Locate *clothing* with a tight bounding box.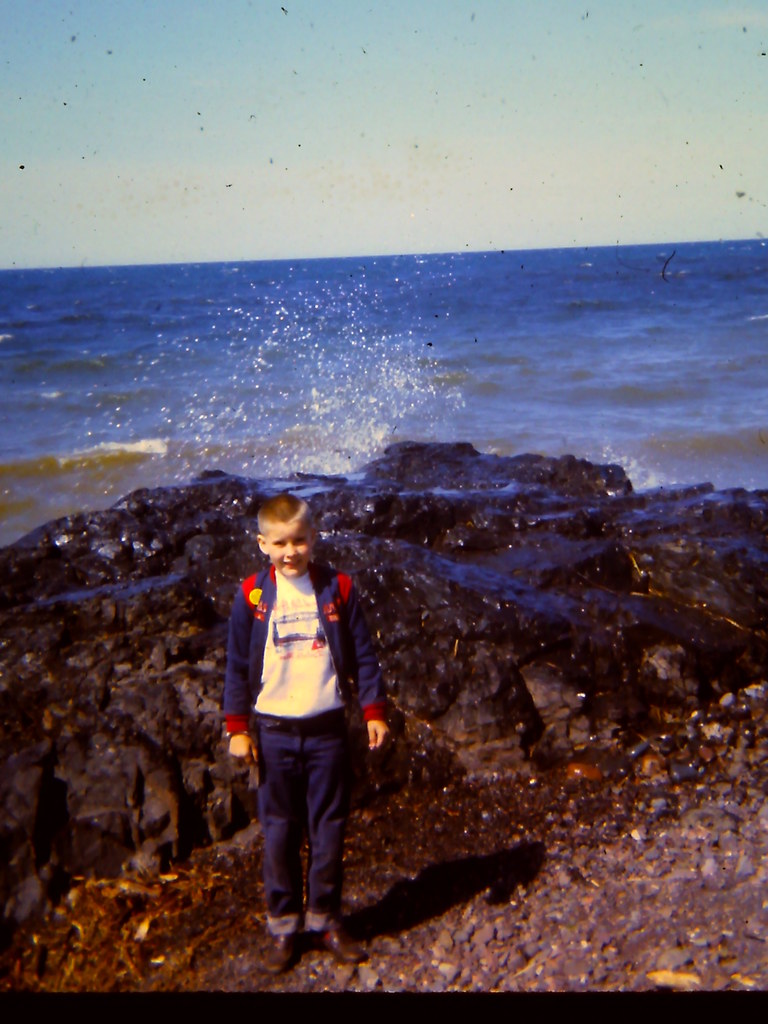
225 525 384 922.
